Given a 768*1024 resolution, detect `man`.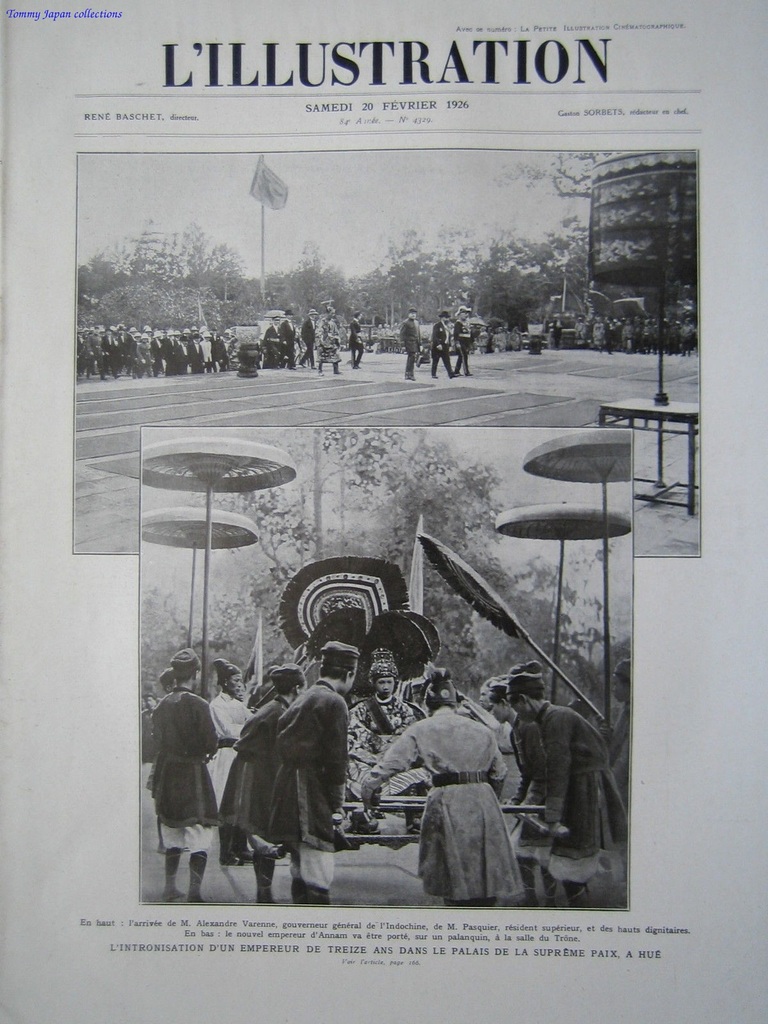
bbox=[145, 643, 228, 902].
